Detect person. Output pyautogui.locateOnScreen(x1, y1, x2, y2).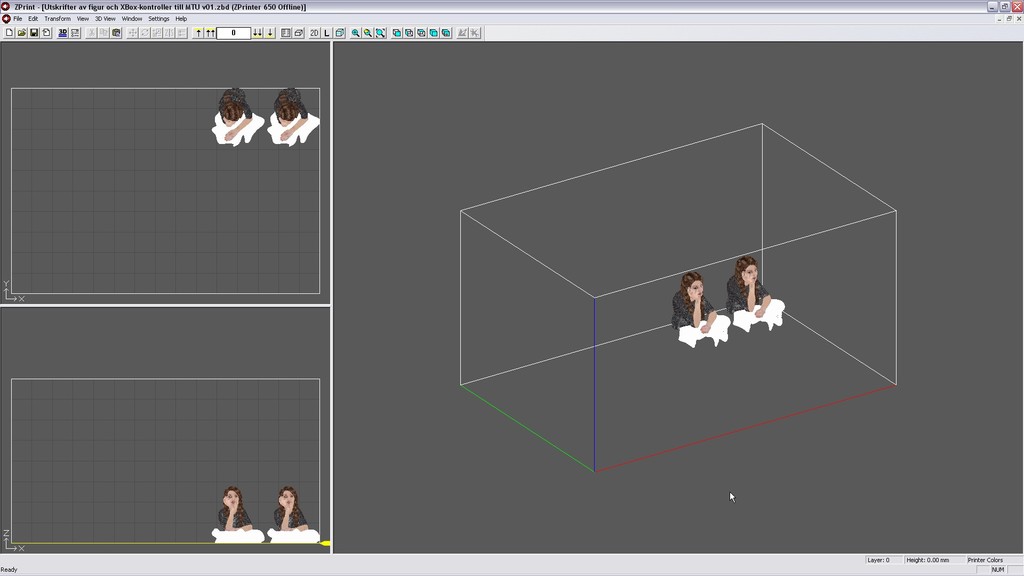
pyautogui.locateOnScreen(214, 488, 266, 545).
